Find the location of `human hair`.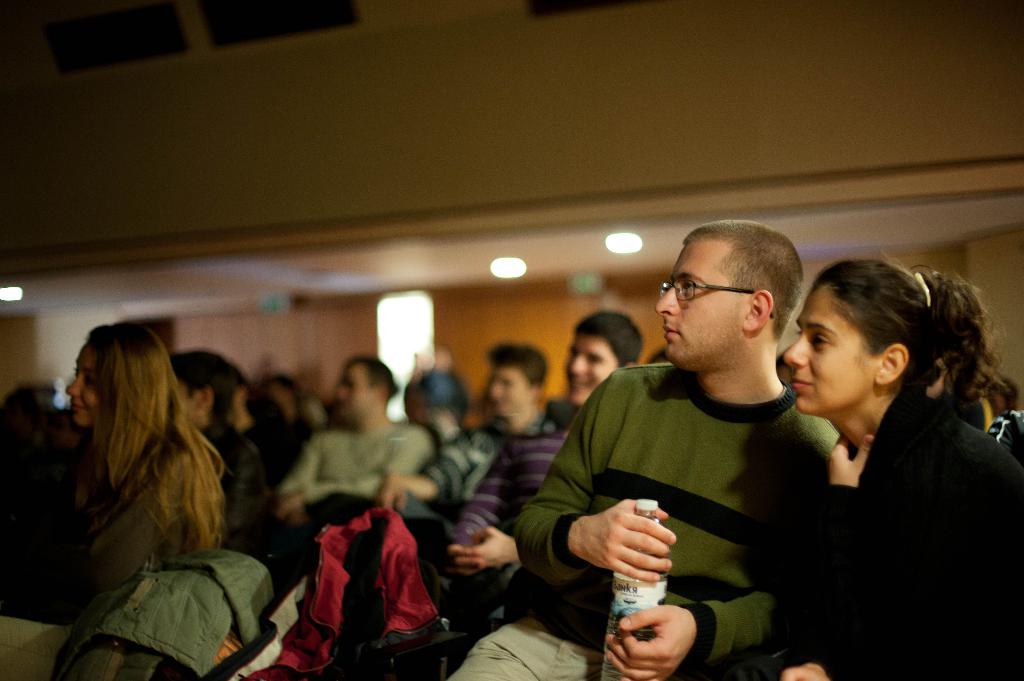
Location: [817,246,1018,412].
